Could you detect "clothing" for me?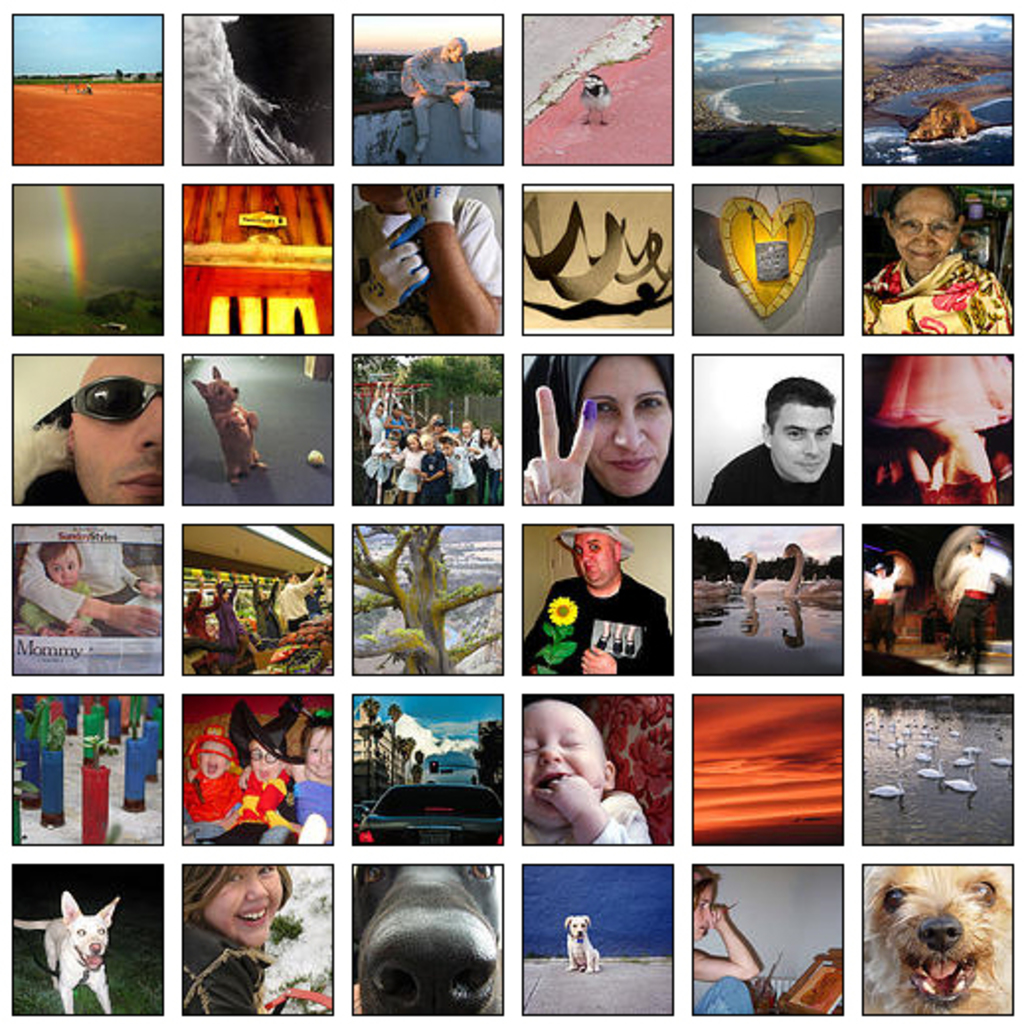
Detection result: crop(690, 973, 753, 1012).
